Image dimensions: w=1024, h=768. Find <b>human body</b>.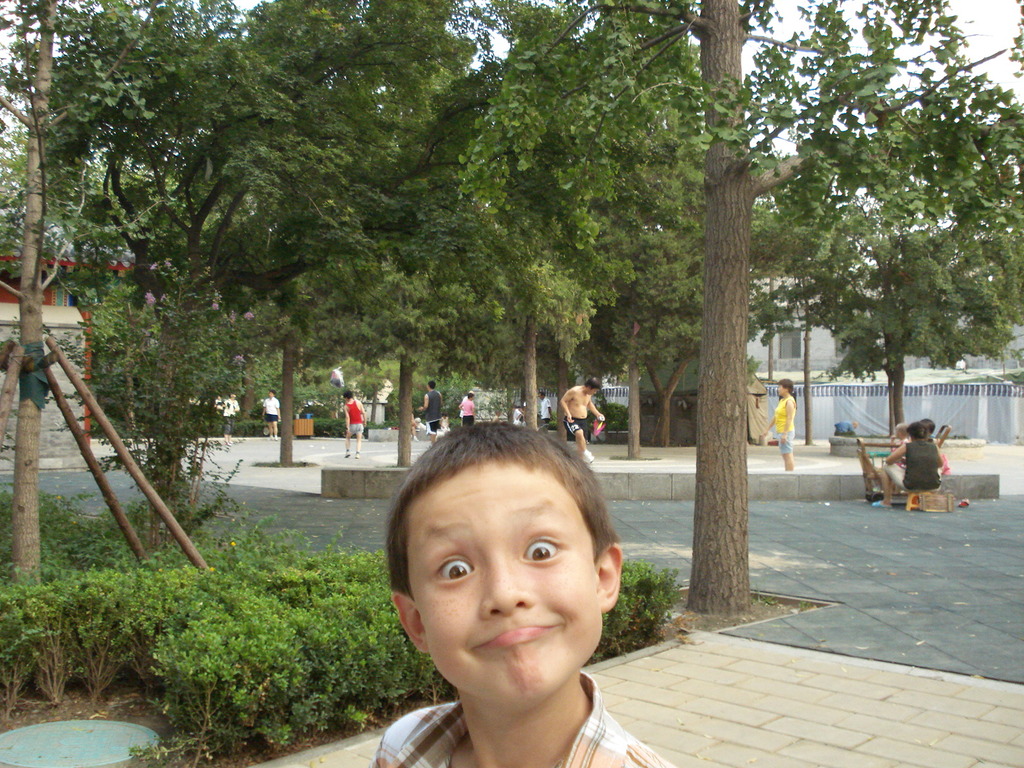
region(371, 419, 675, 767).
